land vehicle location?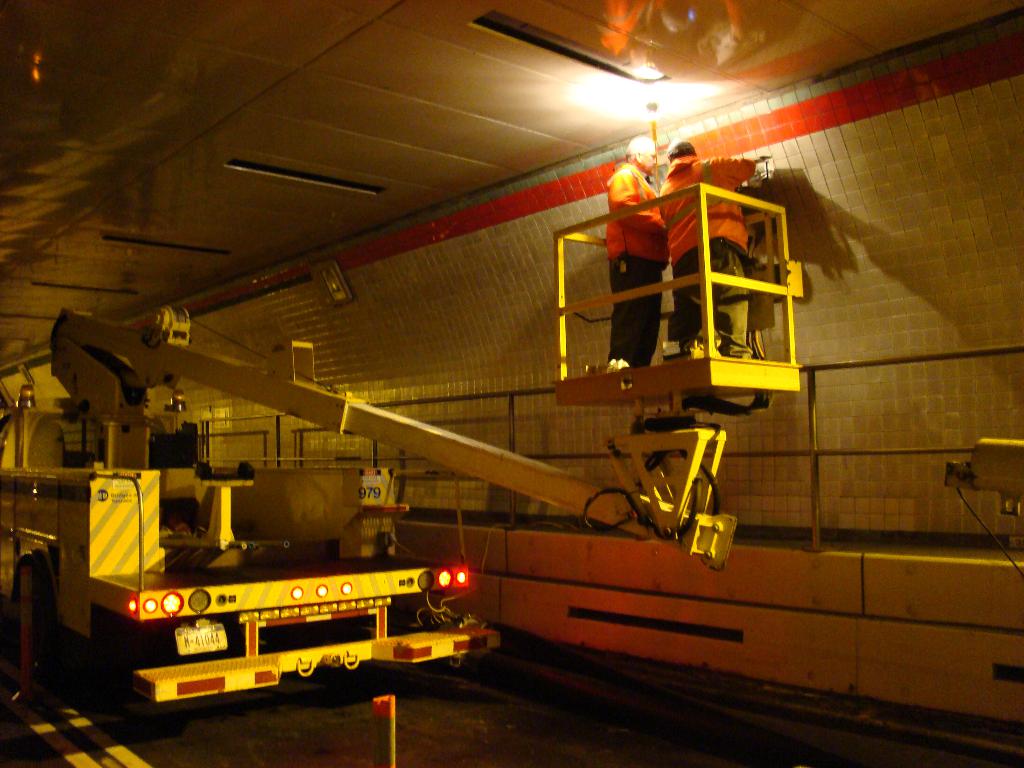
x1=0, y1=305, x2=733, y2=729
